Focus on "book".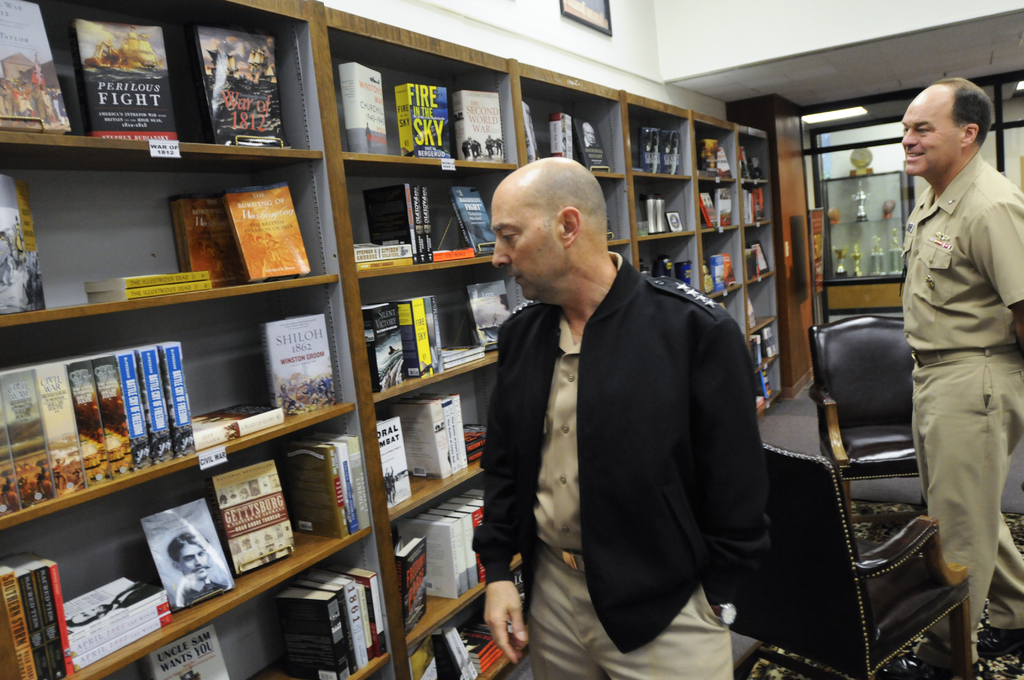
Focused at region(391, 534, 431, 639).
